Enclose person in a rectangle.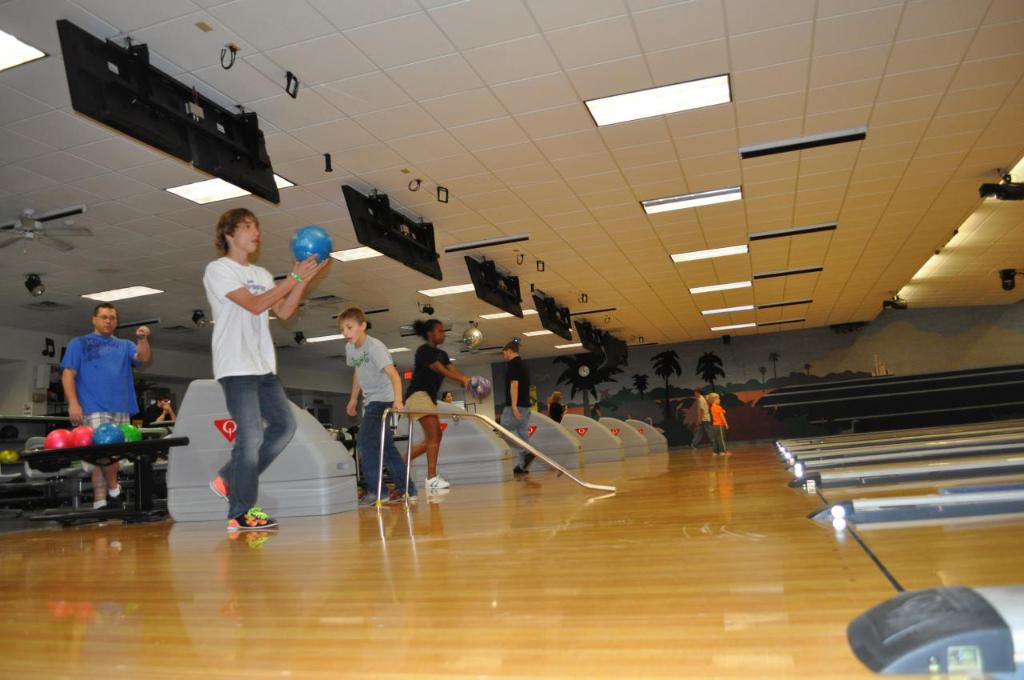
left=402, top=327, right=466, bottom=492.
